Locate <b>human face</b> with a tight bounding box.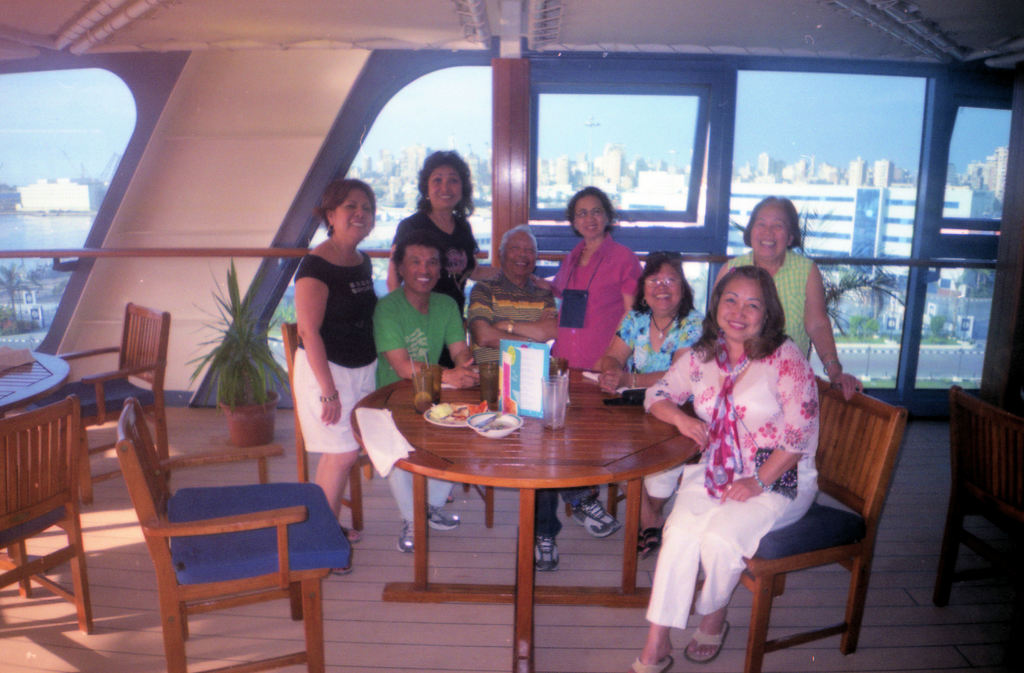
pyautogui.locateOnScreen(644, 266, 684, 316).
